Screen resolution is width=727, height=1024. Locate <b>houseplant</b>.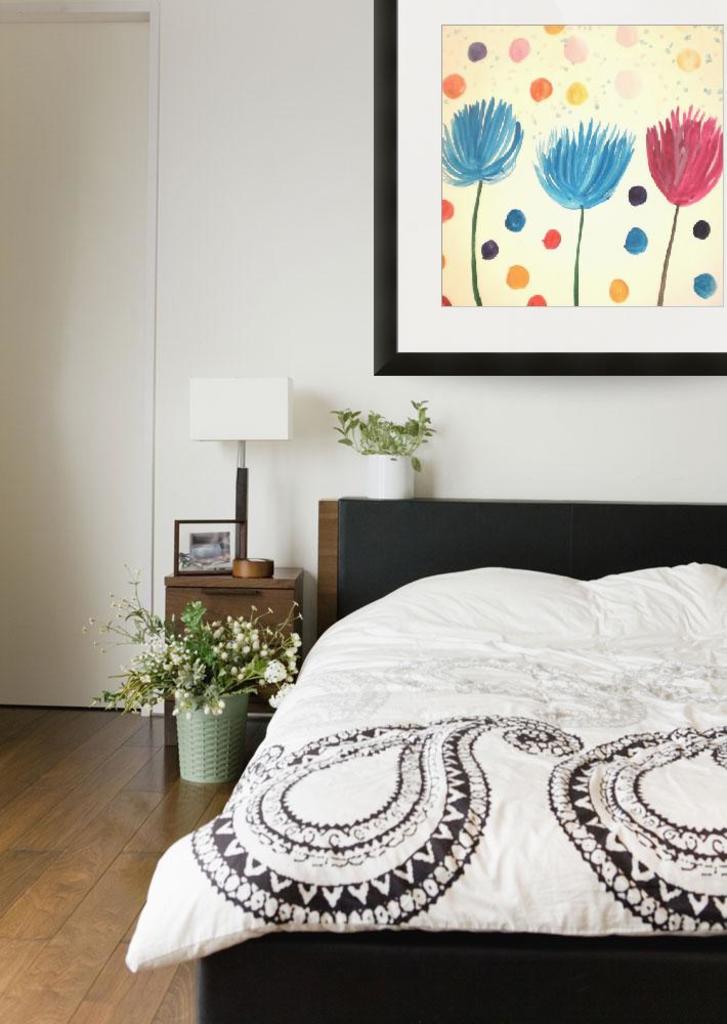
(74,547,301,779).
